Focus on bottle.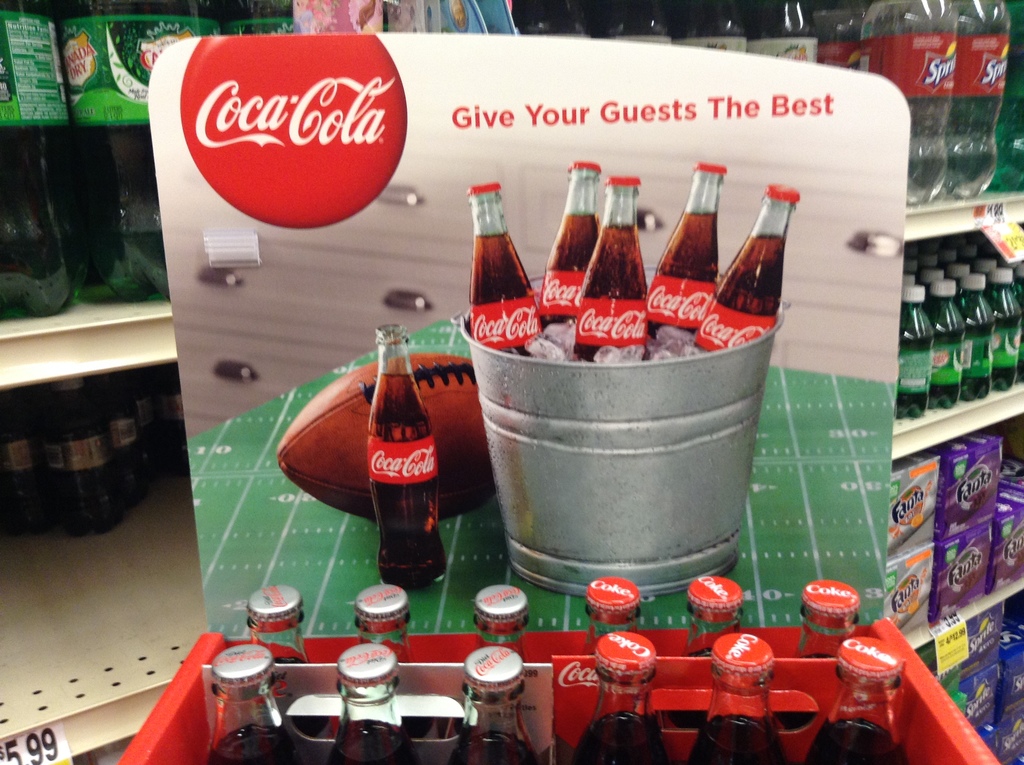
Focused at [x1=202, y1=642, x2=305, y2=764].
